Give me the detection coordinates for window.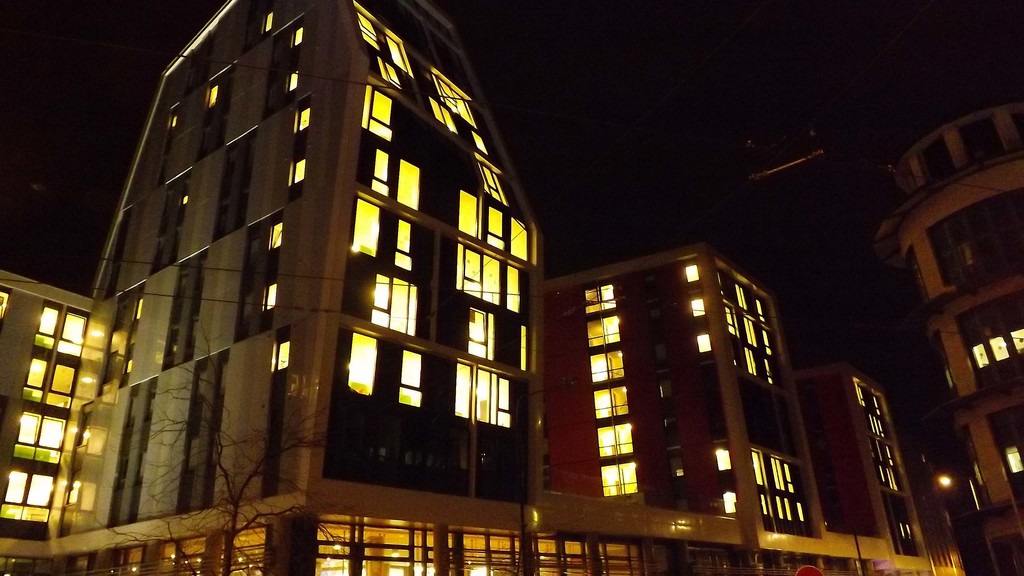
x1=750, y1=450, x2=804, y2=529.
